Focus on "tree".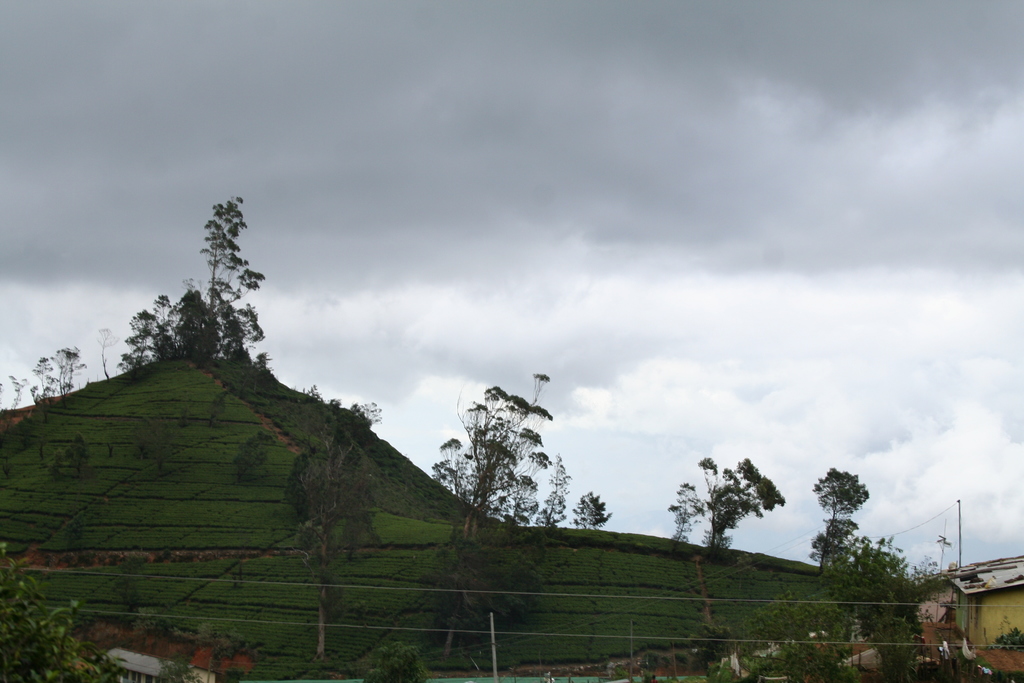
Focused at x1=813, y1=464, x2=875, y2=573.
